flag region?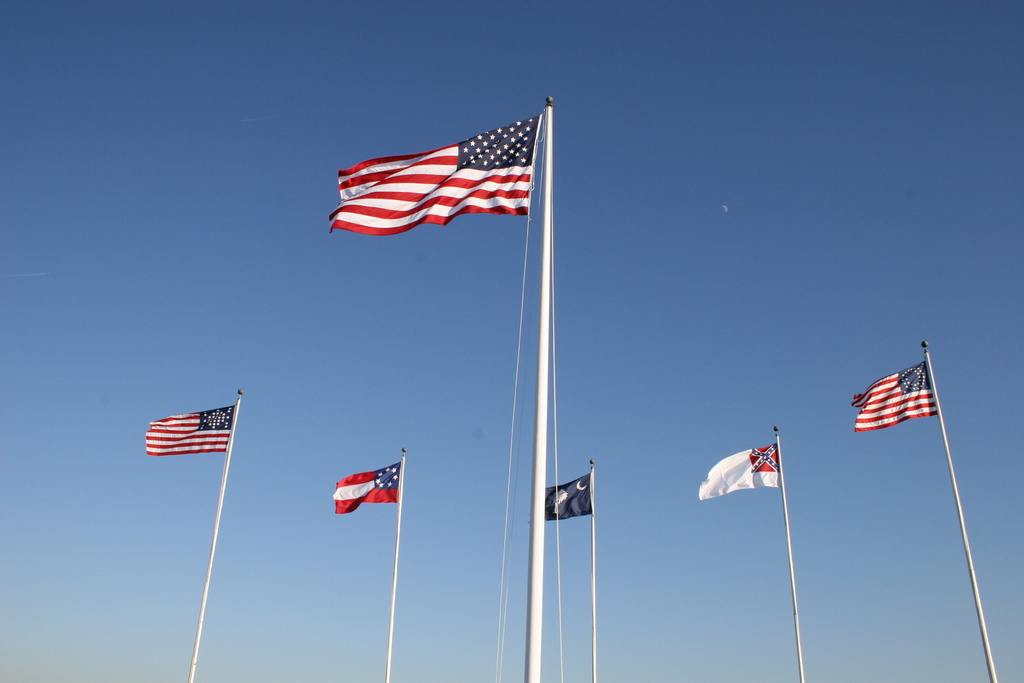
<box>143,404,237,463</box>
